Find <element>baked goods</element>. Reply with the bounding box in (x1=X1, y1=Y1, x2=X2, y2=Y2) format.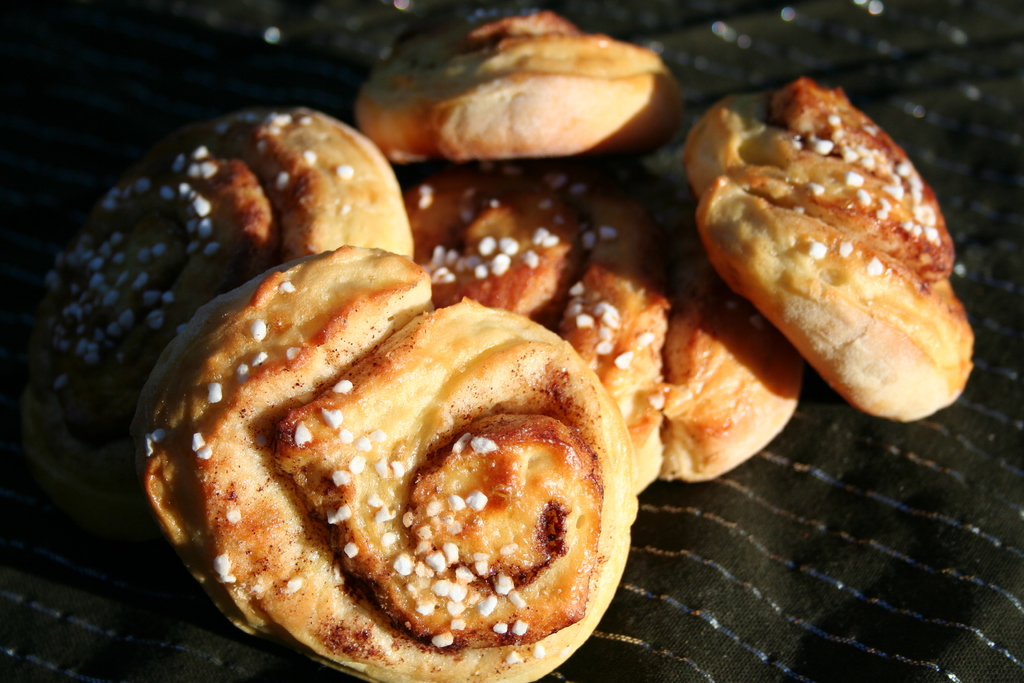
(x1=400, y1=161, x2=806, y2=495).
